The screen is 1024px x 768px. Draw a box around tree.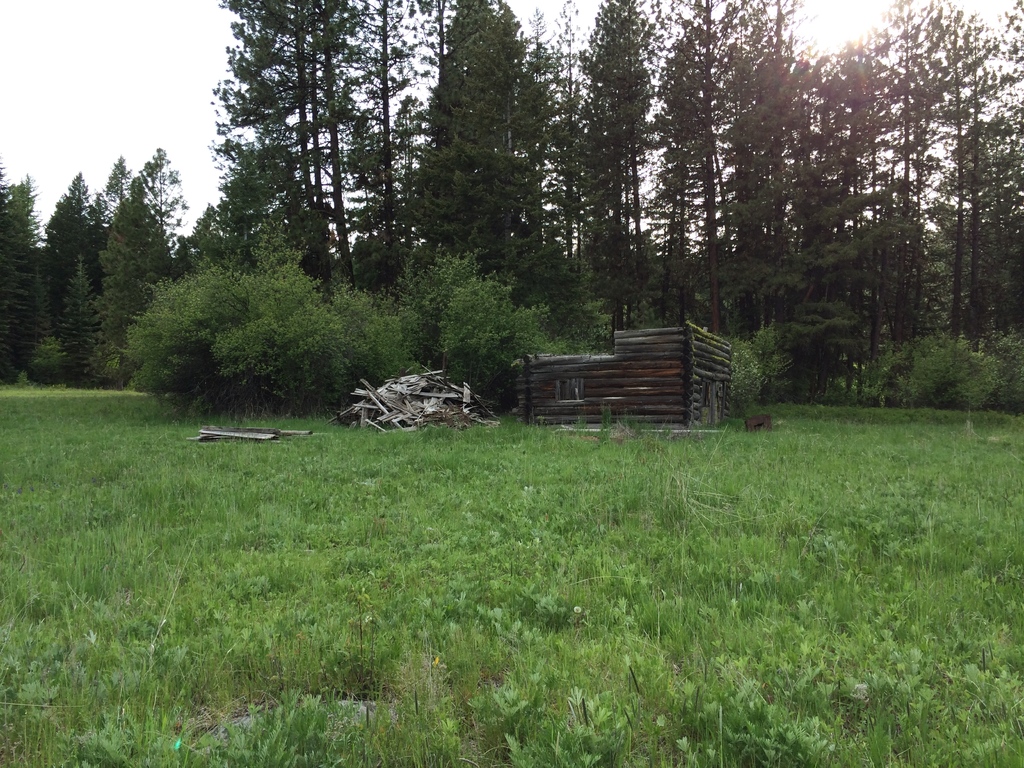
0:172:46:388.
